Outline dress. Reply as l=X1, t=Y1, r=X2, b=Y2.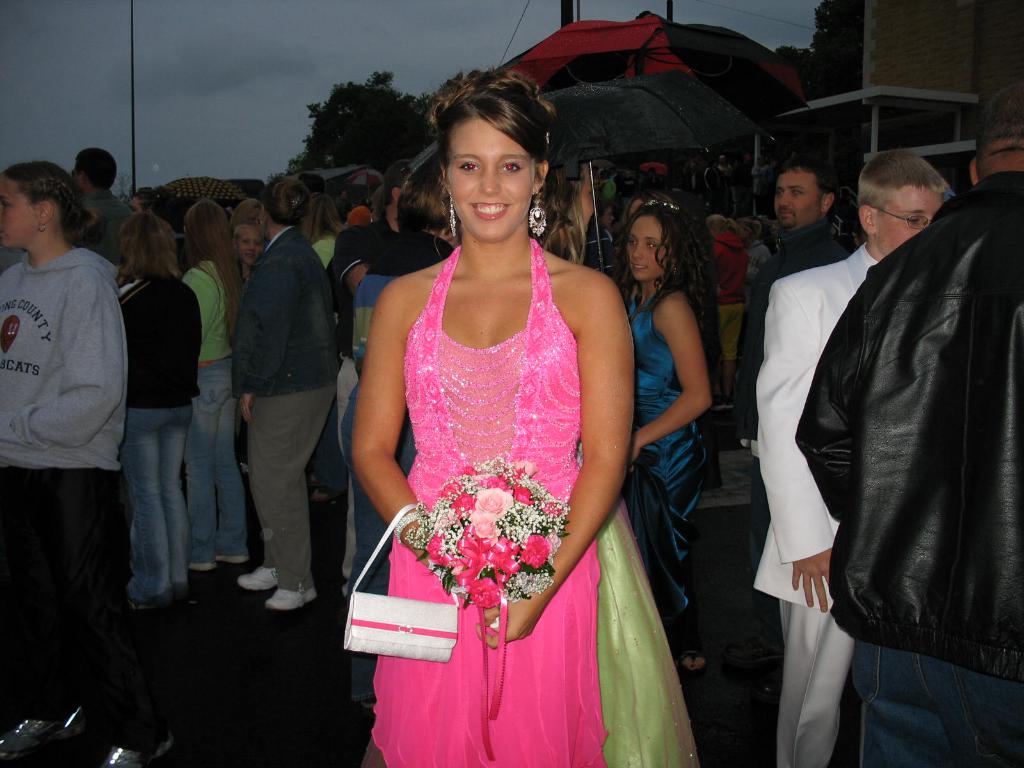
l=622, t=280, r=703, b=655.
